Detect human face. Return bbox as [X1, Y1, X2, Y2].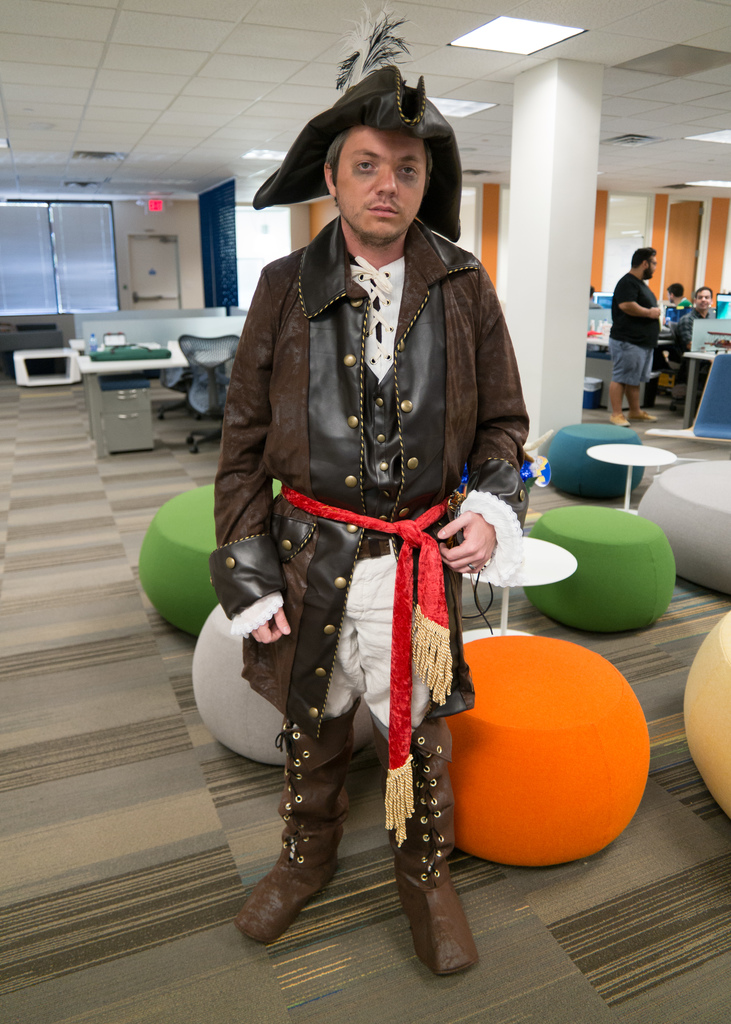
[339, 134, 424, 242].
